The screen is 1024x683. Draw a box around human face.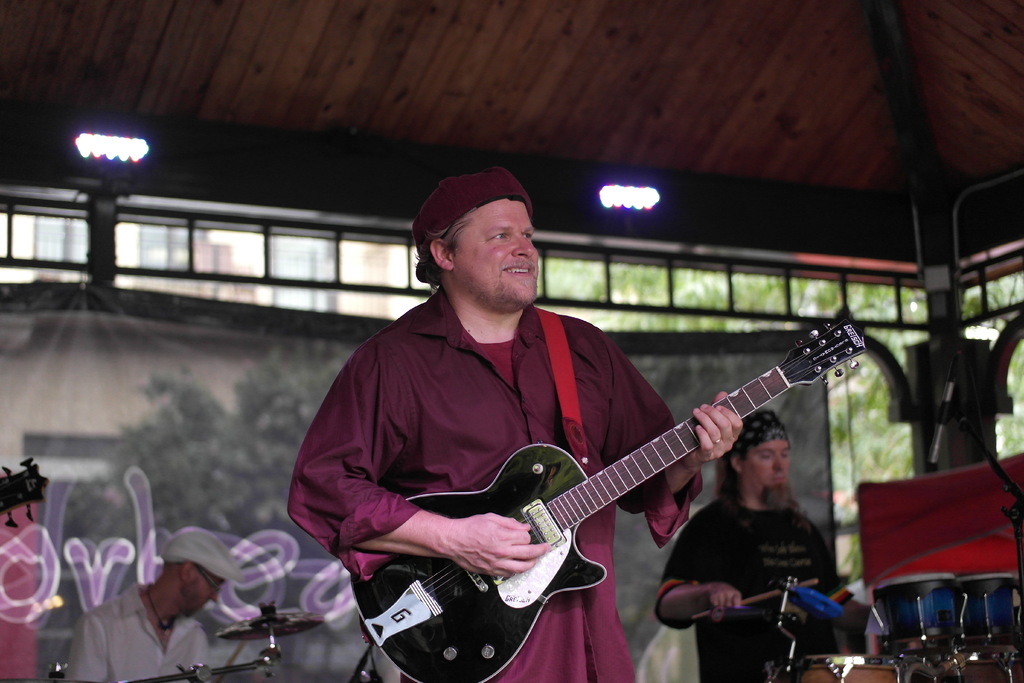
box(184, 580, 220, 613).
